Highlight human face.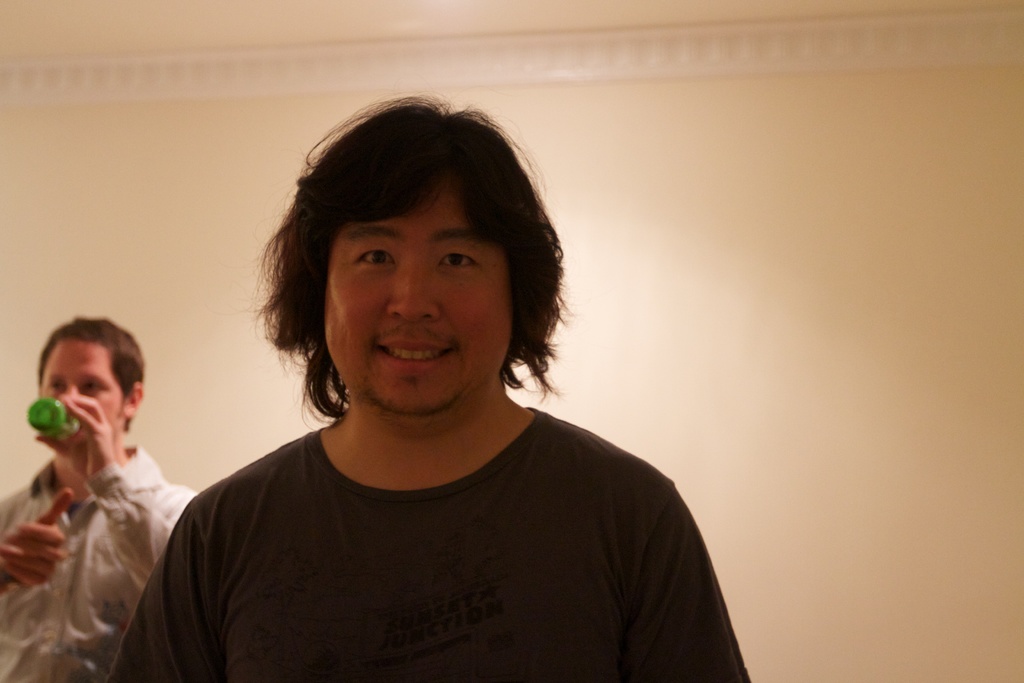
Highlighted region: [left=324, top=177, right=513, bottom=422].
